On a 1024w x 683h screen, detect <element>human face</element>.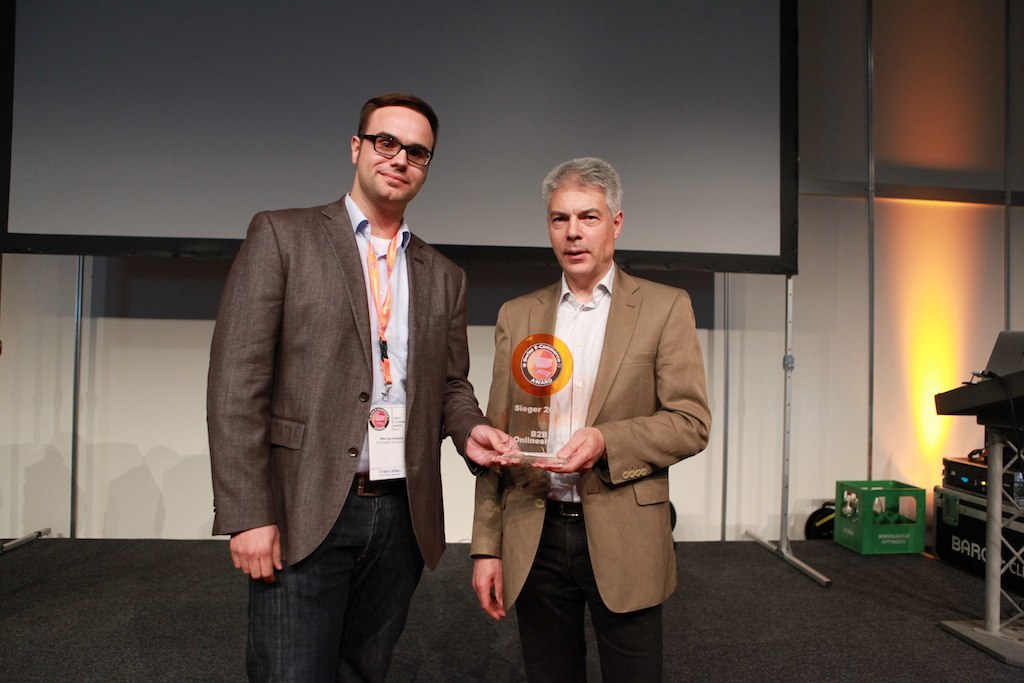
bbox(357, 104, 434, 201).
